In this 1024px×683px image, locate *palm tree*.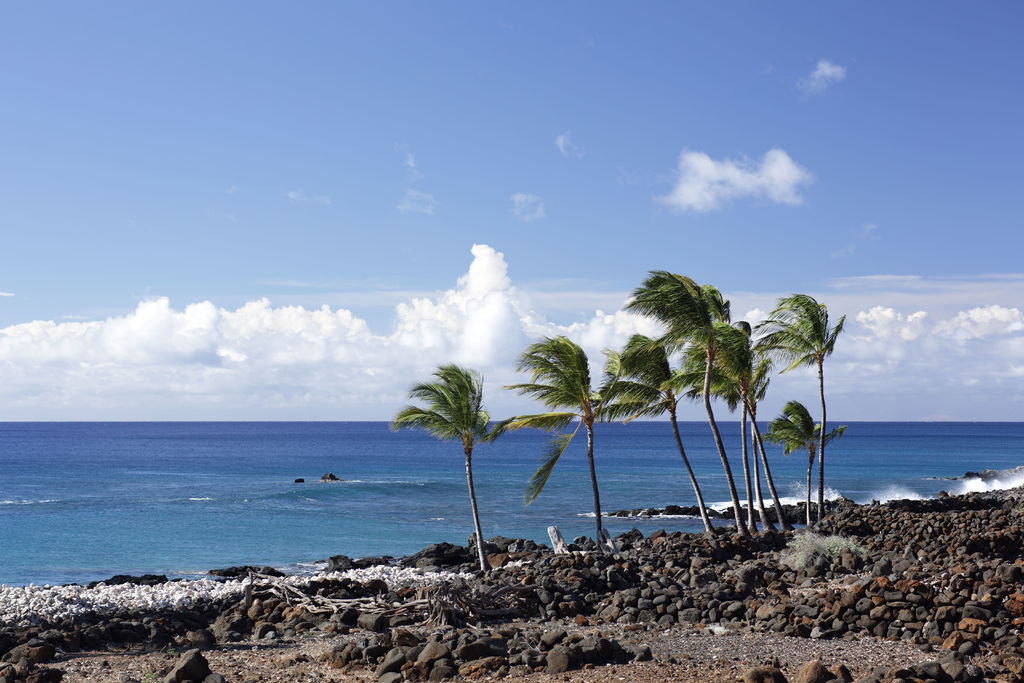
Bounding box: 618/340/687/524.
